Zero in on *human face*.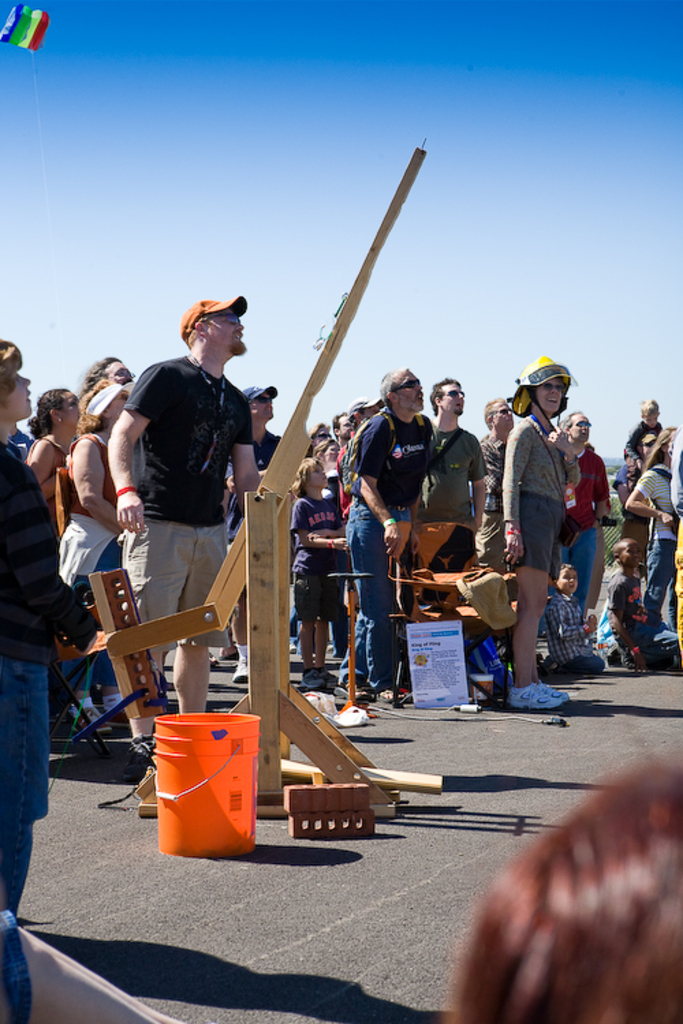
Zeroed in: {"x1": 572, "y1": 414, "x2": 587, "y2": 441}.
